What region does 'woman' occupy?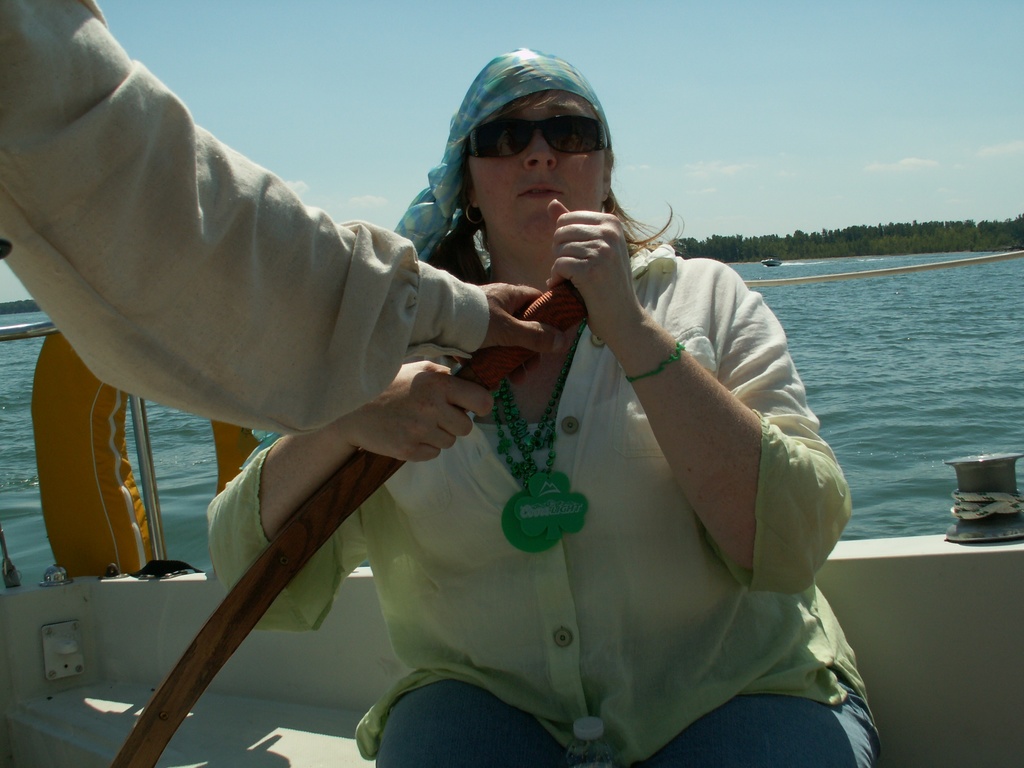
{"left": 211, "top": 124, "right": 809, "bottom": 767}.
